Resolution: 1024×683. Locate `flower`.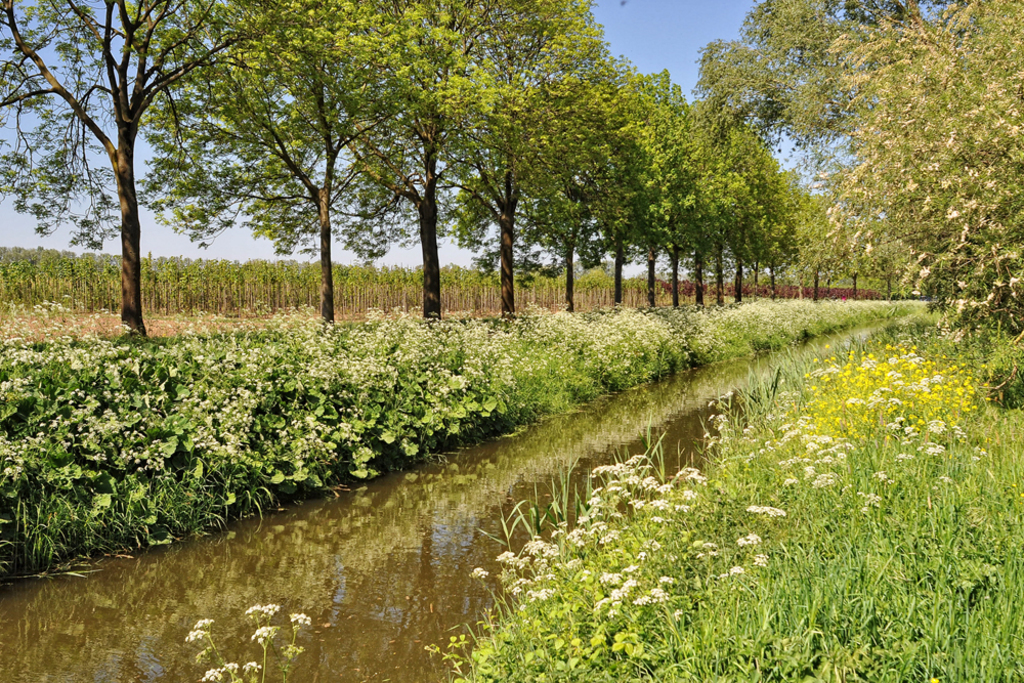
l=186, t=602, r=306, b=682.
